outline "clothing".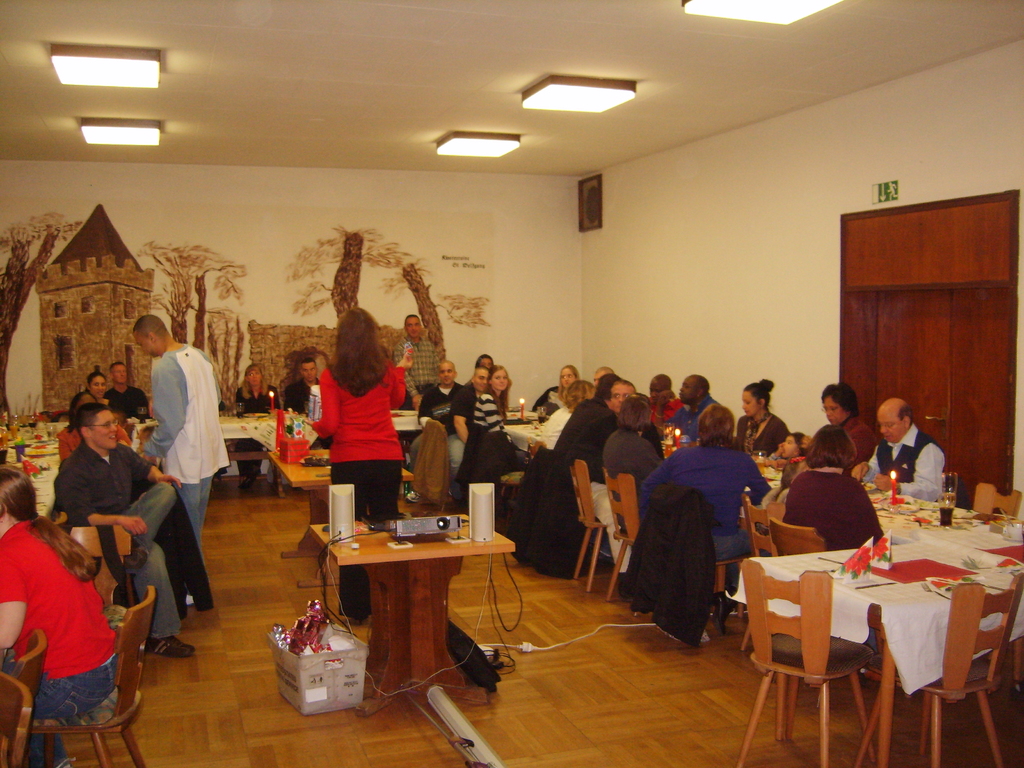
Outline: <region>874, 414, 902, 450</region>.
